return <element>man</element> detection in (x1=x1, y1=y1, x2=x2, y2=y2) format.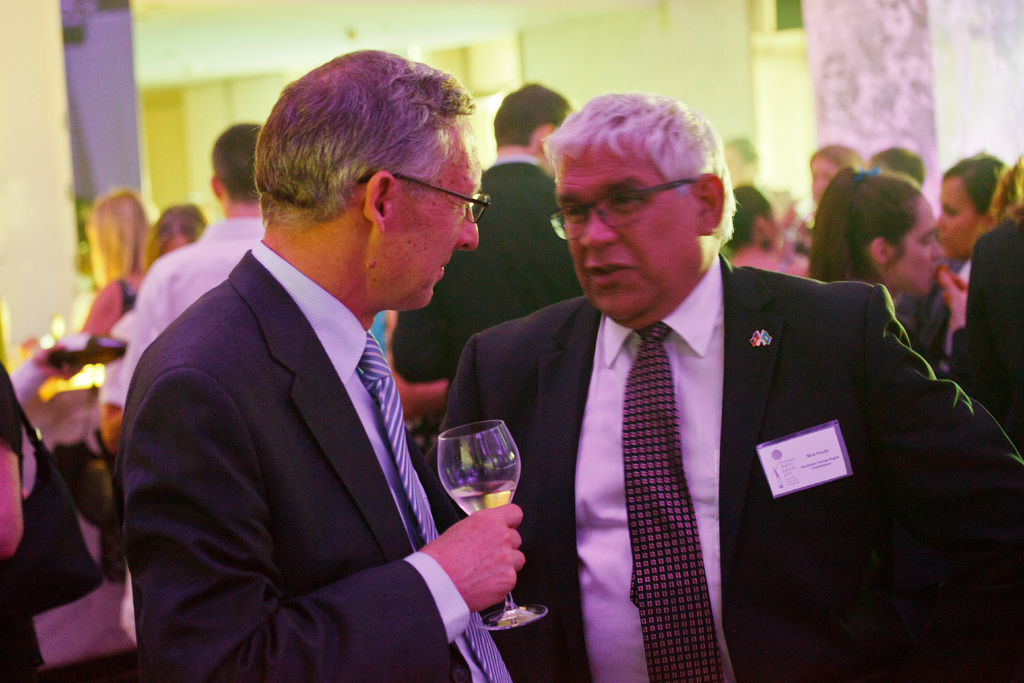
(x1=445, y1=86, x2=1023, y2=682).
